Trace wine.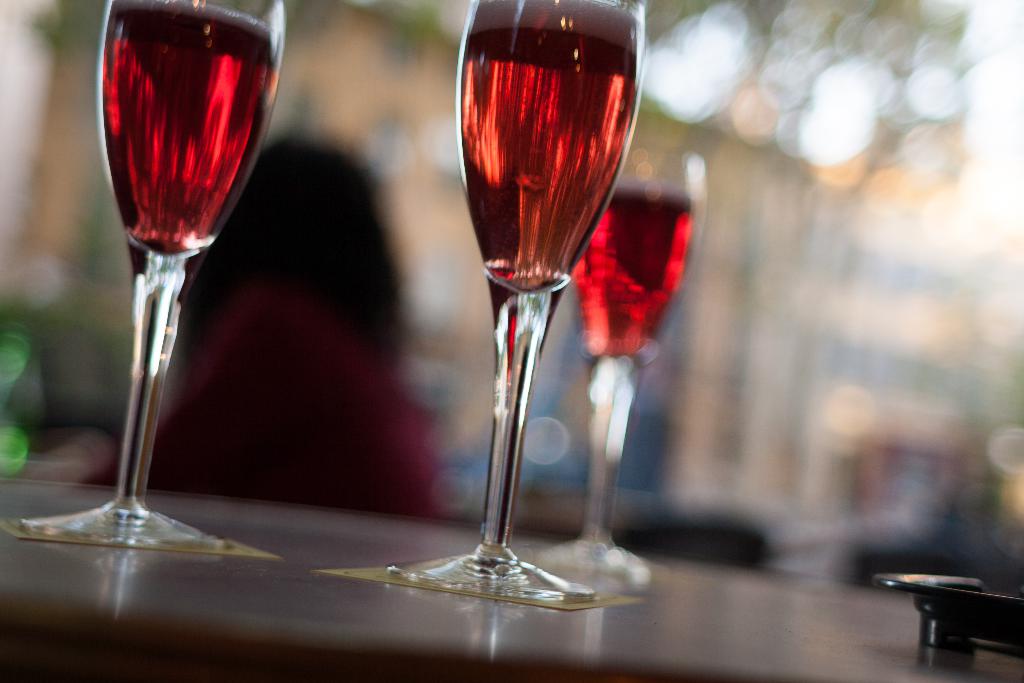
Traced to bbox=[566, 175, 701, 369].
